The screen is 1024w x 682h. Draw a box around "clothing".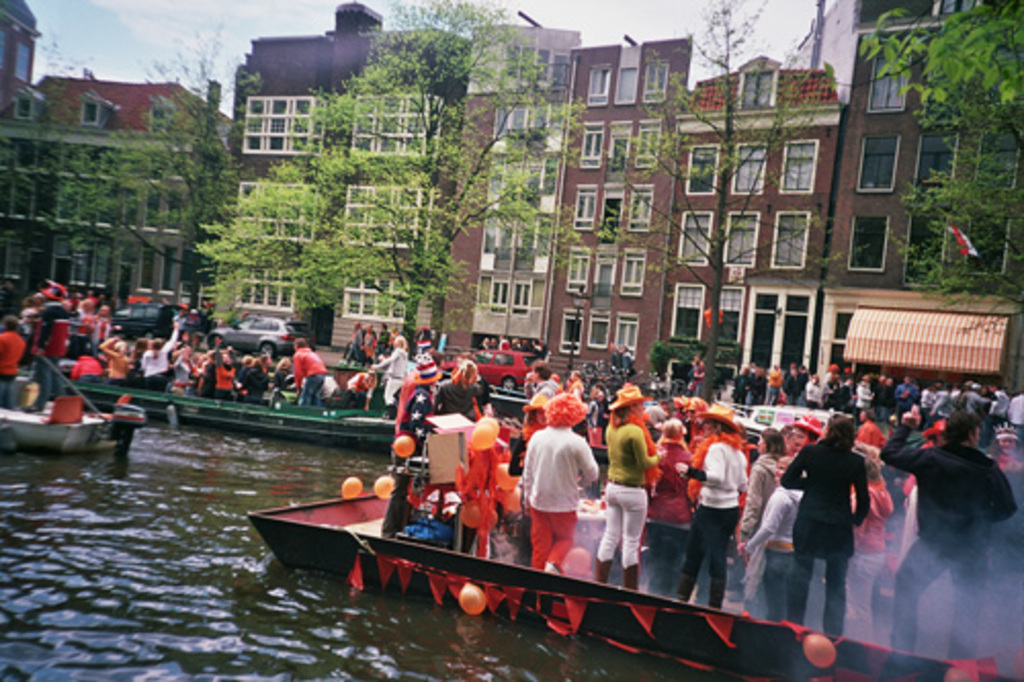
Rect(741, 473, 793, 623).
